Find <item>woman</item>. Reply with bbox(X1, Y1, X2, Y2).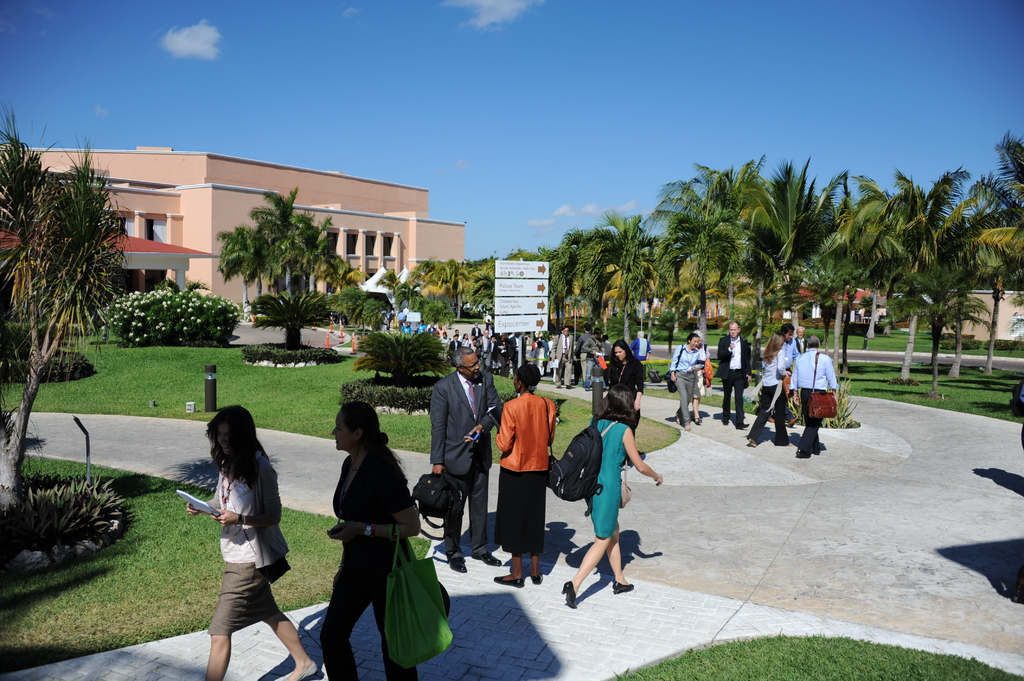
bbox(667, 336, 712, 417).
